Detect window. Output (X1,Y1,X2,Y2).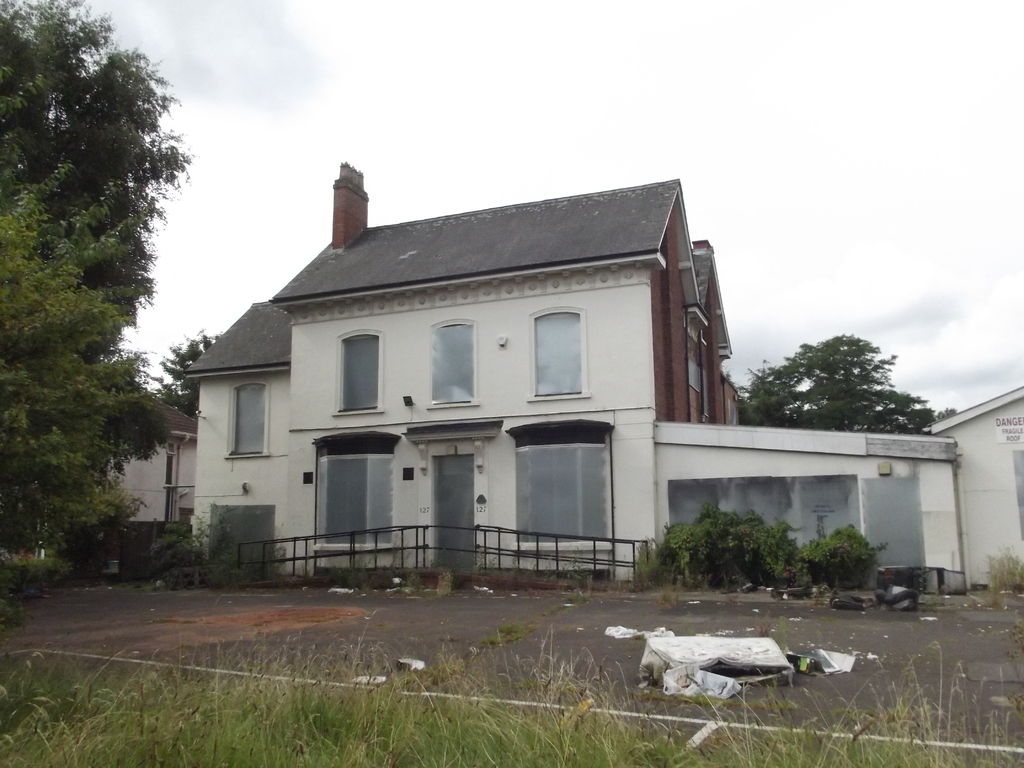
(336,327,381,417).
